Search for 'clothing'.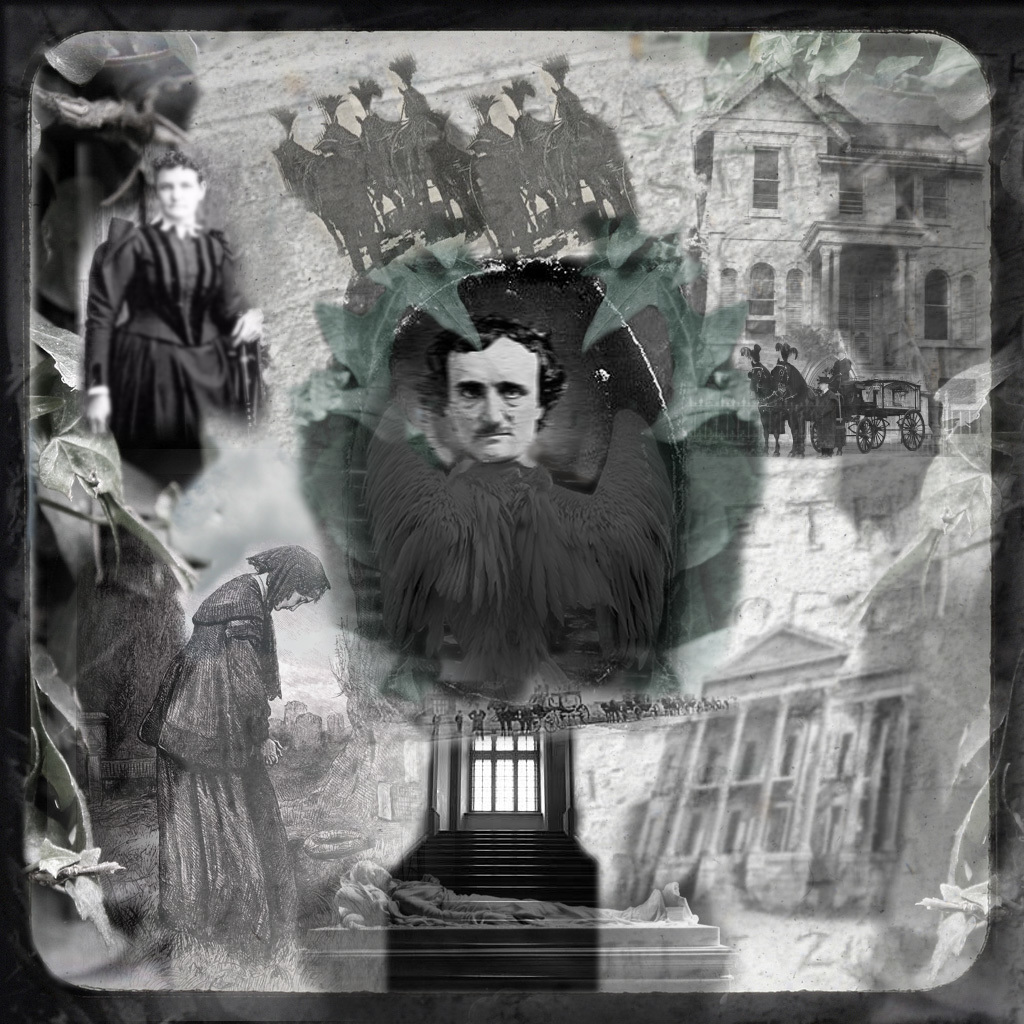
Found at left=389, top=882, right=646, bottom=923.
